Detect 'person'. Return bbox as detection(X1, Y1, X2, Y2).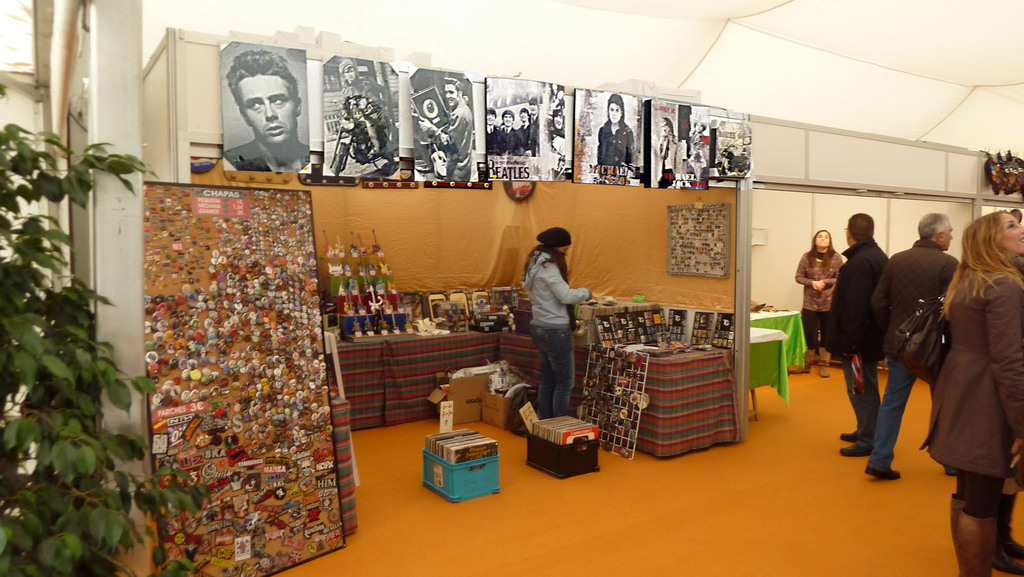
detection(858, 207, 964, 476).
